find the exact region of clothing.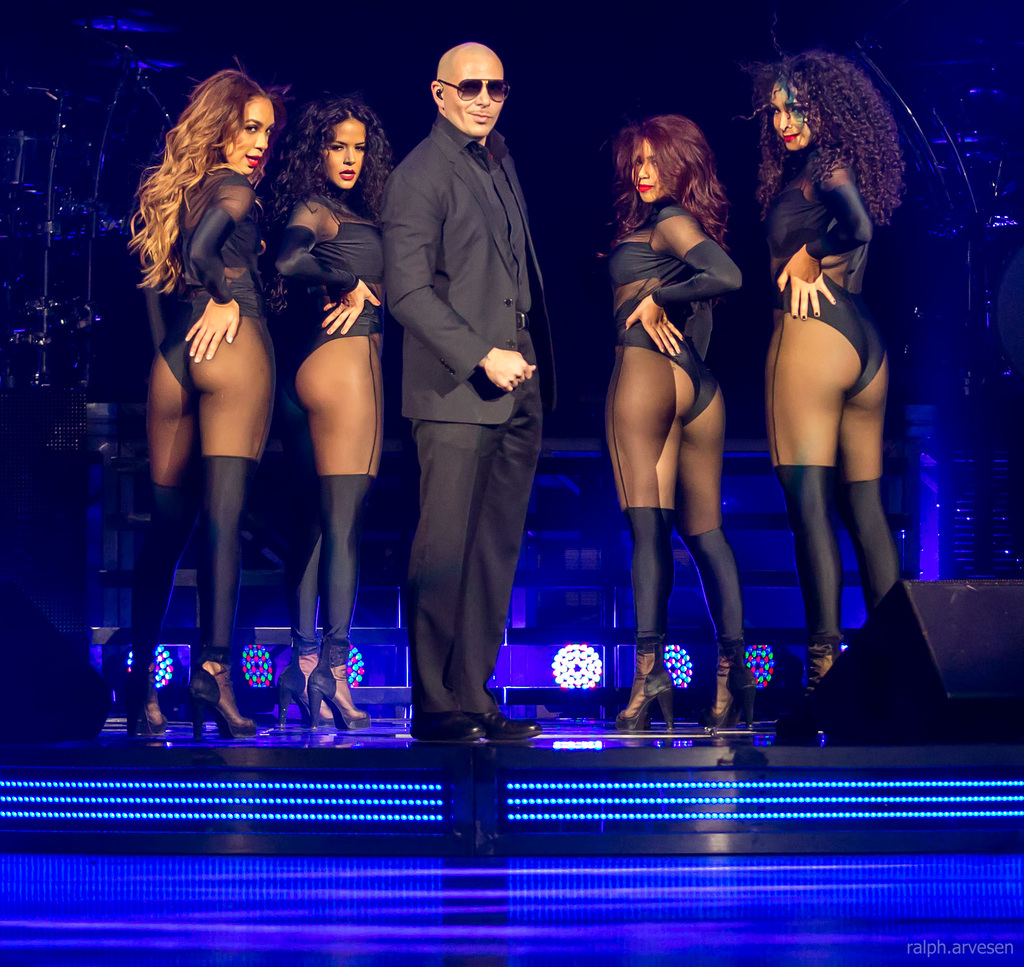
Exact region: 275/188/386/662.
